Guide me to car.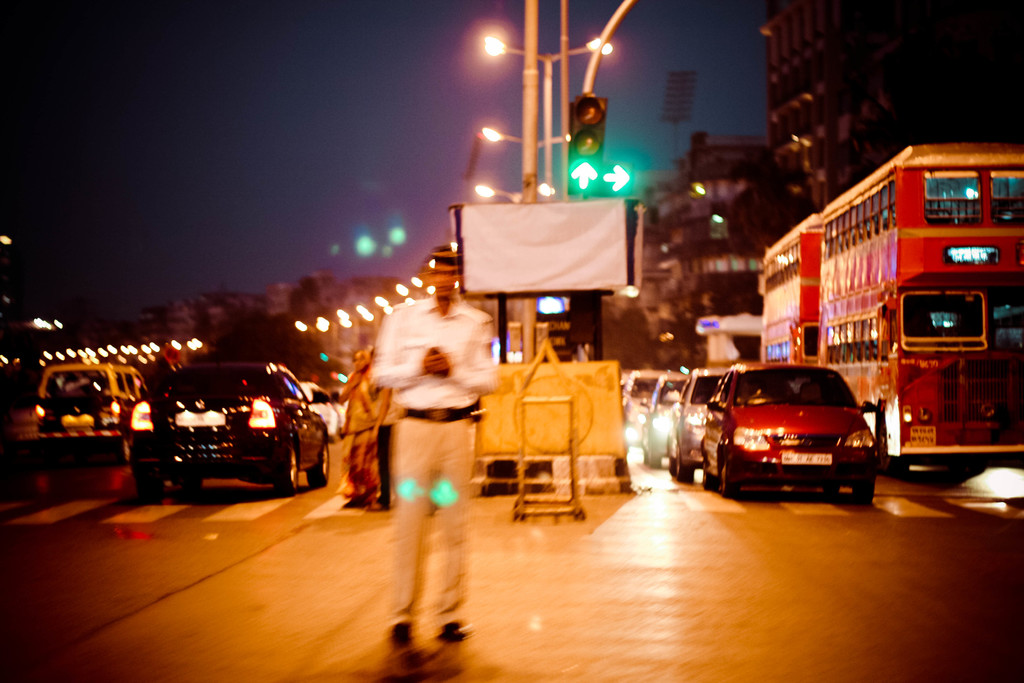
Guidance: (left=136, top=349, right=332, bottom=457).
